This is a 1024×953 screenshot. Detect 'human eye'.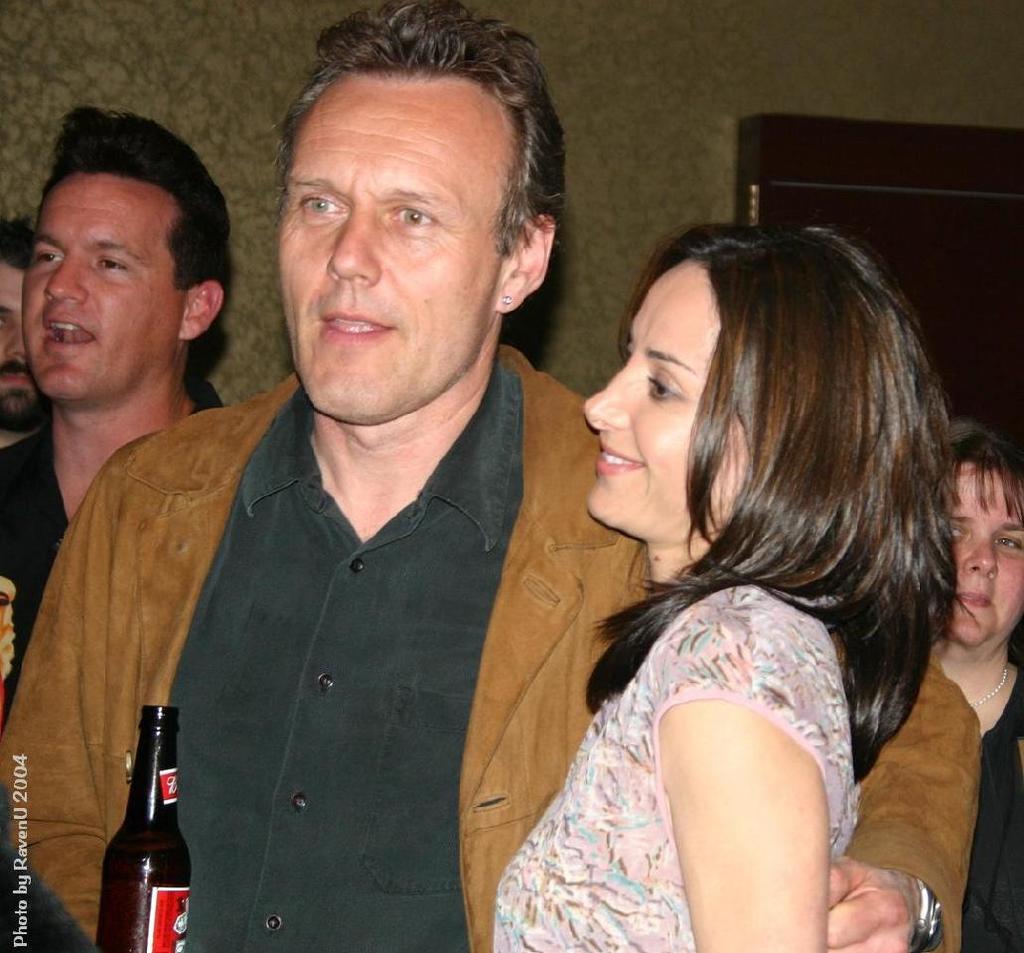
[384, 200, 444, 234].
